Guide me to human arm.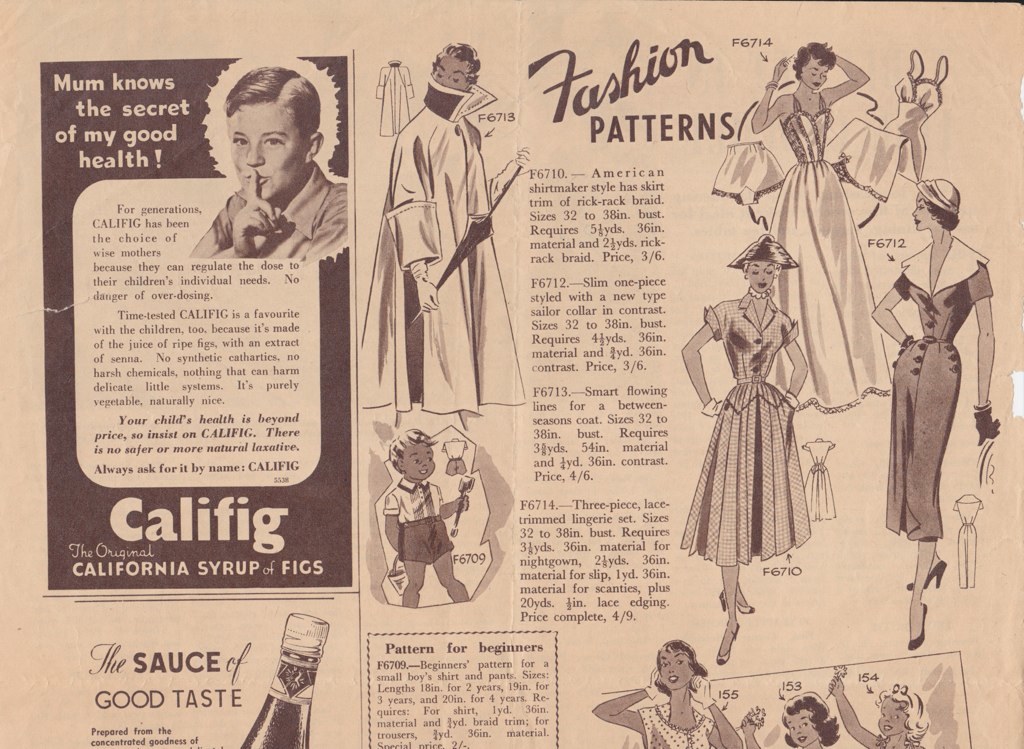
Guidance: bbox=(780, 316, 811, 402).
